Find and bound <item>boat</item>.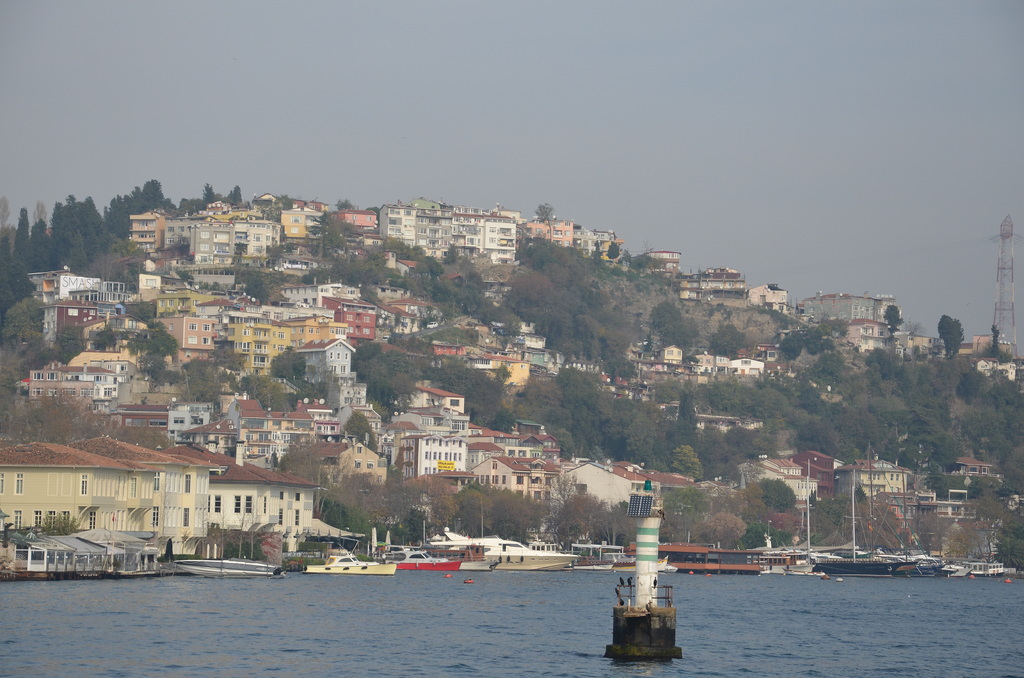
Bound: rect(314, 545, 398, 576).
